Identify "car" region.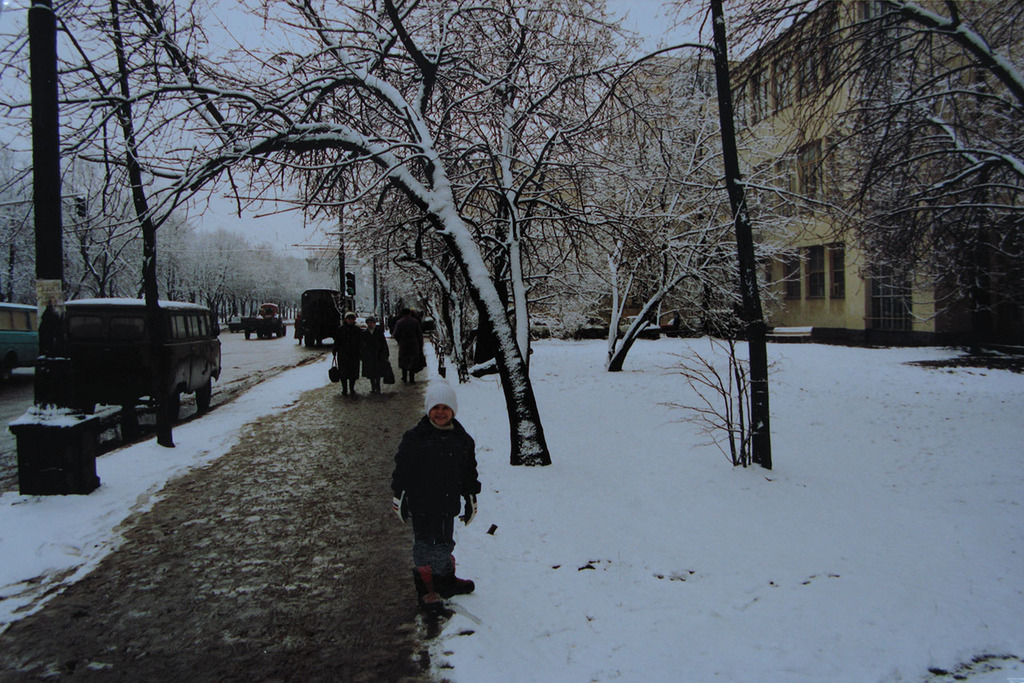
Region: (666, 314, 703, 328).
